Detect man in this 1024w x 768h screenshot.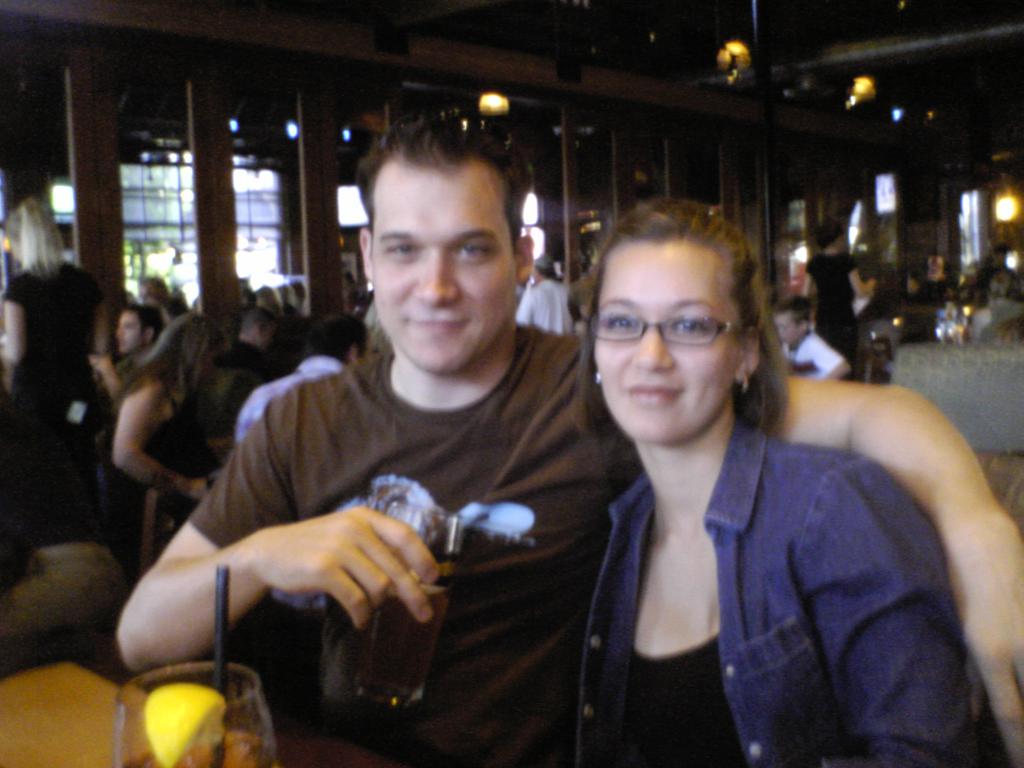
Detection: Rect(106, 321, 234, 512).
